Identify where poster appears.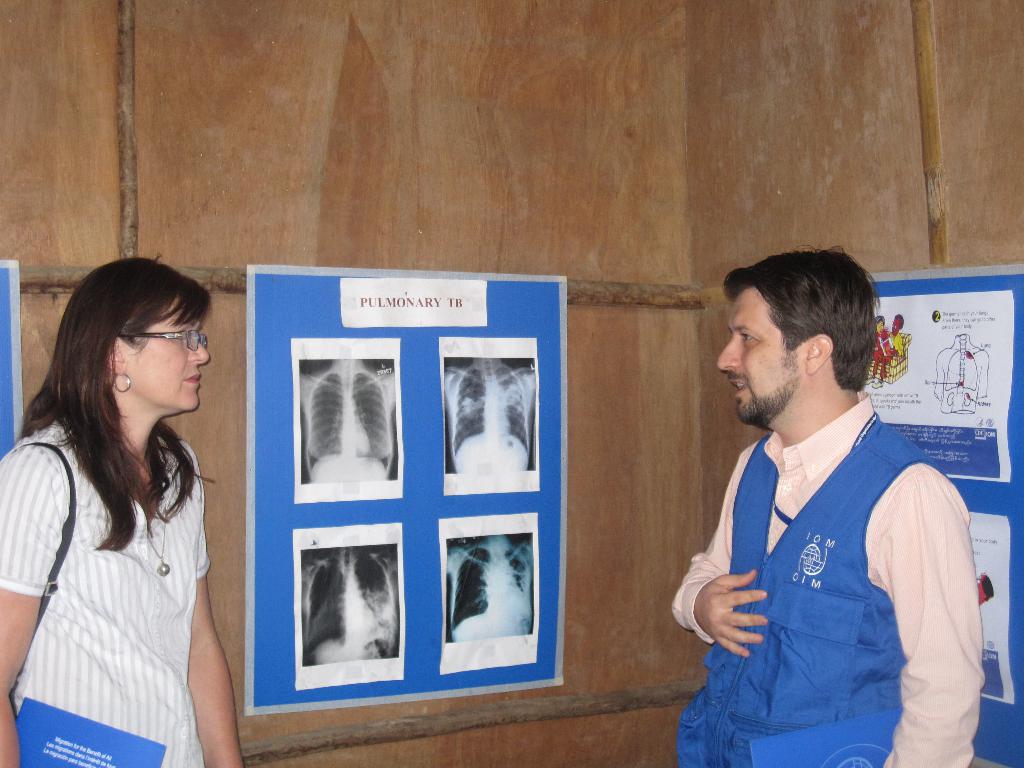
Appears at region(293, 529, 404, 692).
